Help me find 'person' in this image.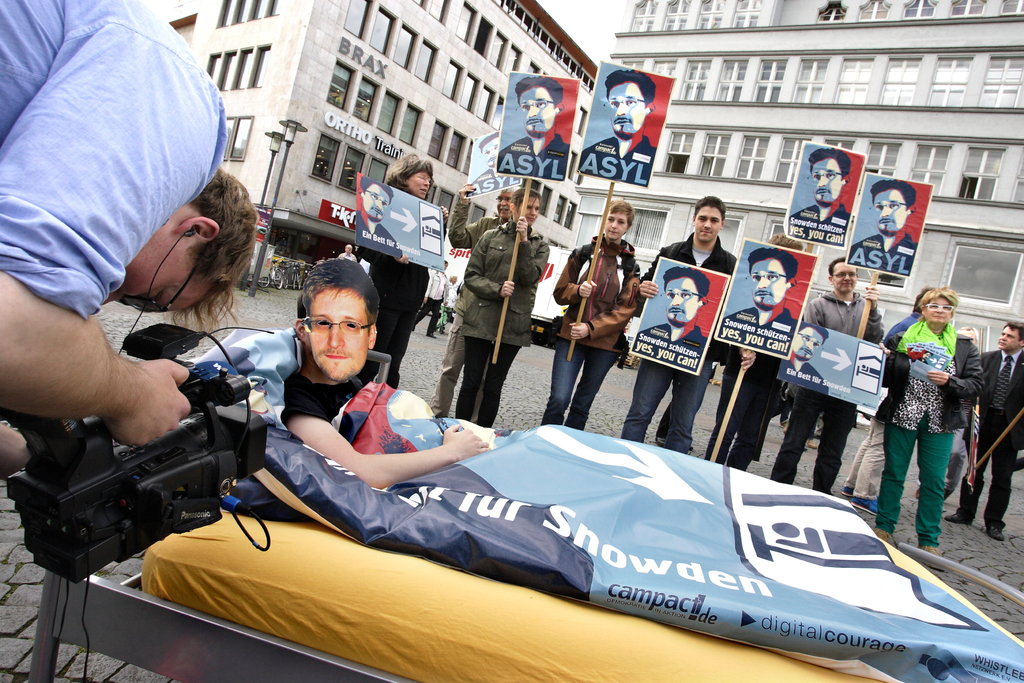
Found it: (x1=338, y1=242, x2=356, y2=261).
